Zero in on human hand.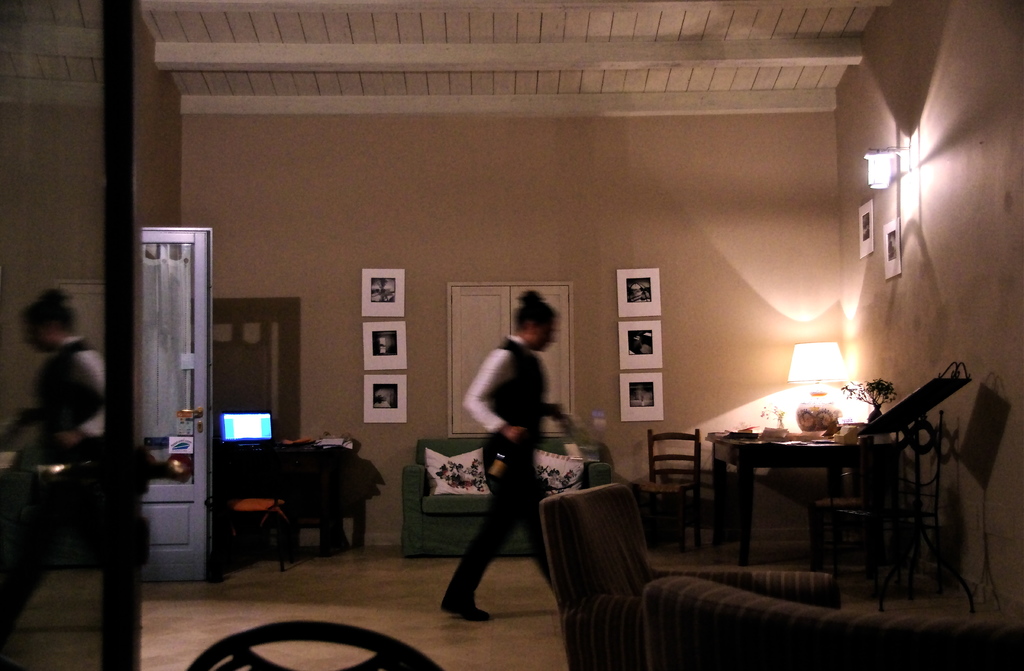
Zeroed in: 503 426 521 441.
